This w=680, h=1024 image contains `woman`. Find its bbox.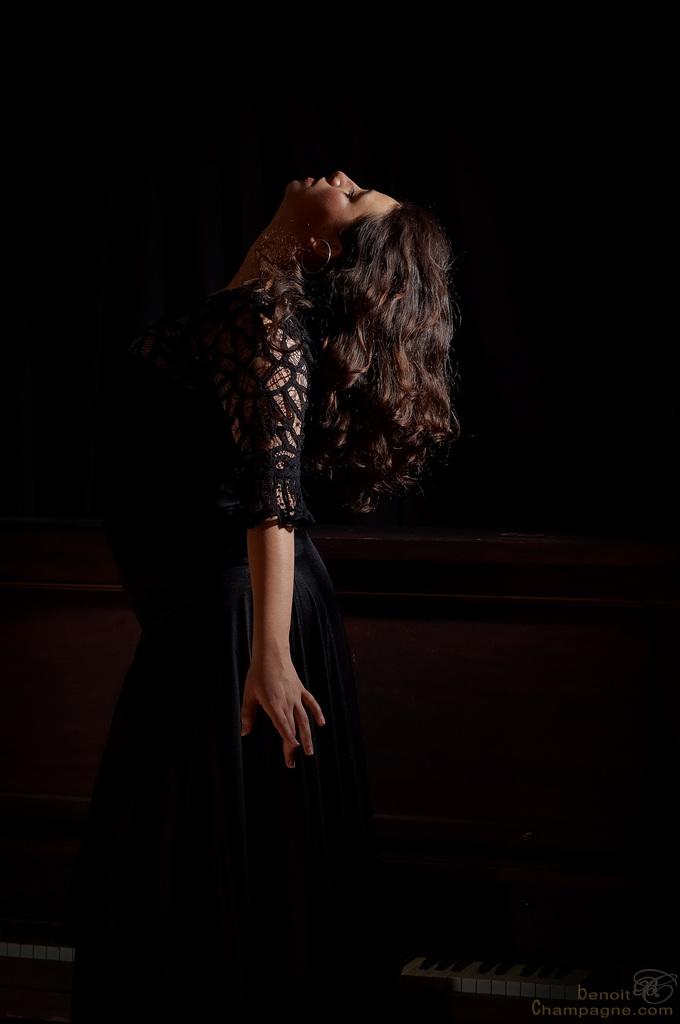
(x1=67, y1=169, x2=459, y2=1023).
